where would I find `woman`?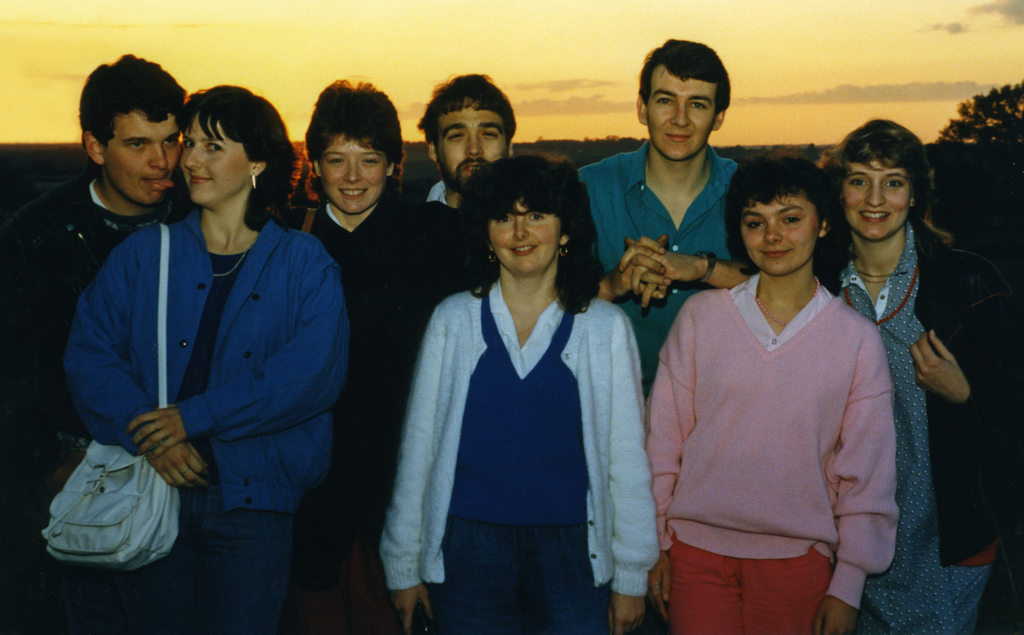
At 58, 85, 351, 634.
